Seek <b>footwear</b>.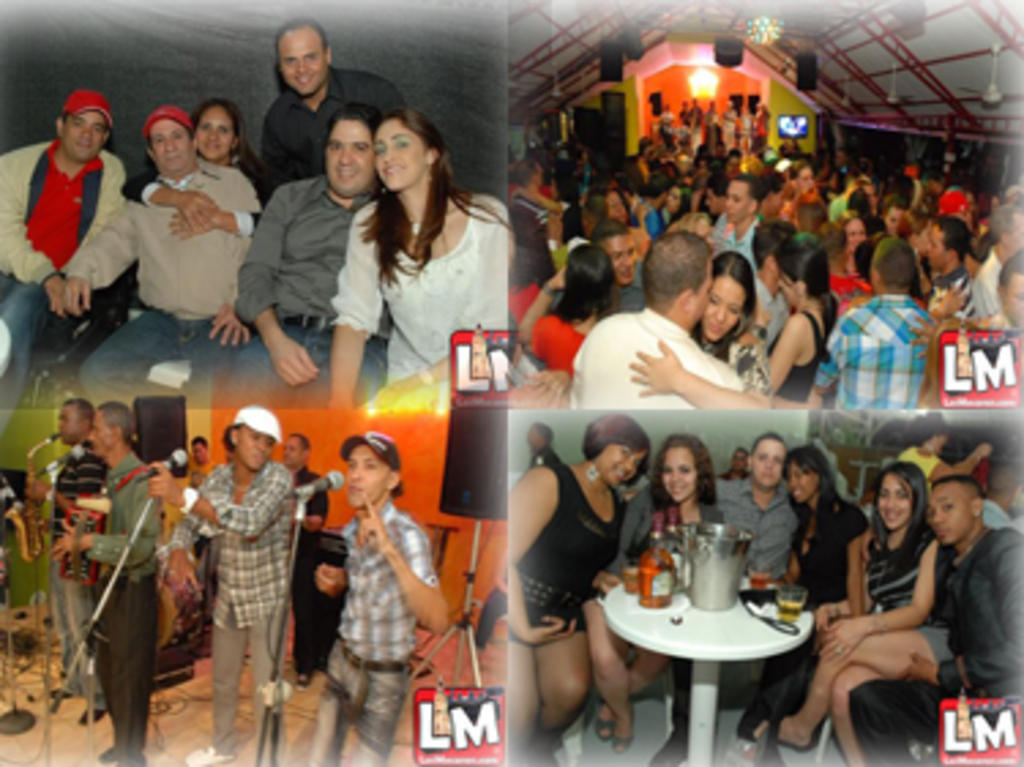
(x1=96, y1=740, x2=109, y2=762).
